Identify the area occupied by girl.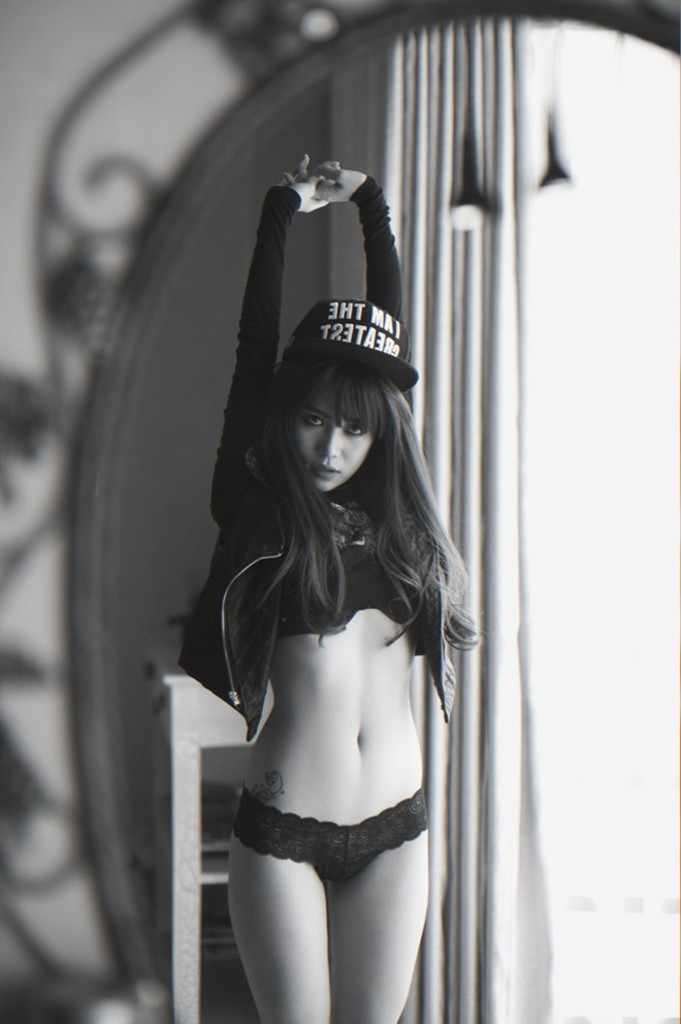
Area: [167, 214, 515, 1009].
